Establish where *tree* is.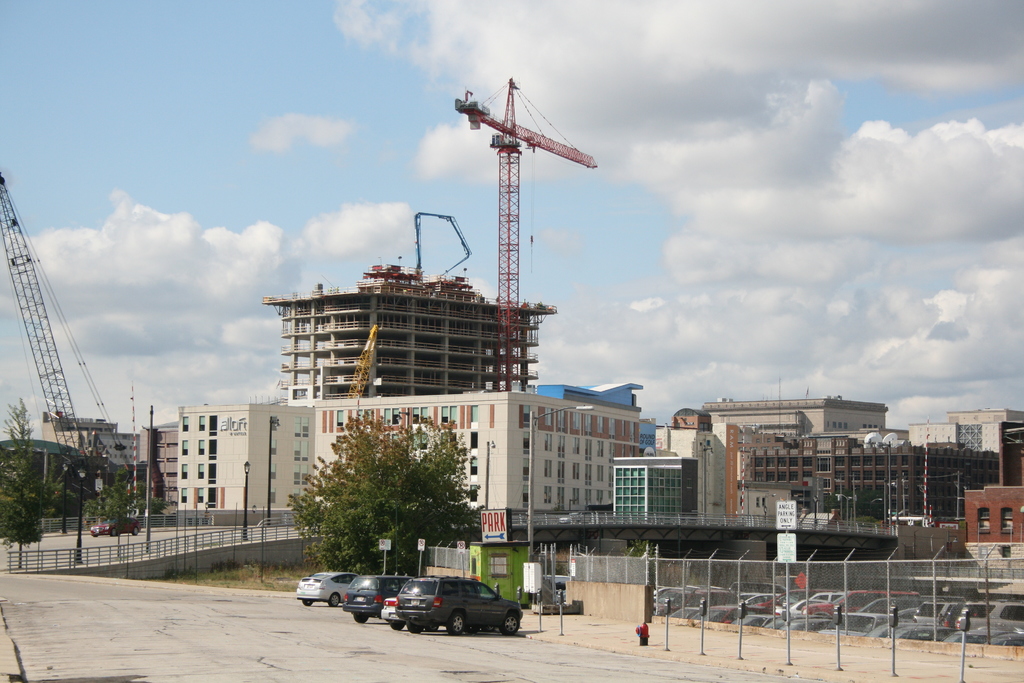
Established at pyautogui.locateOnScreen(0, 417, 54, 543).
